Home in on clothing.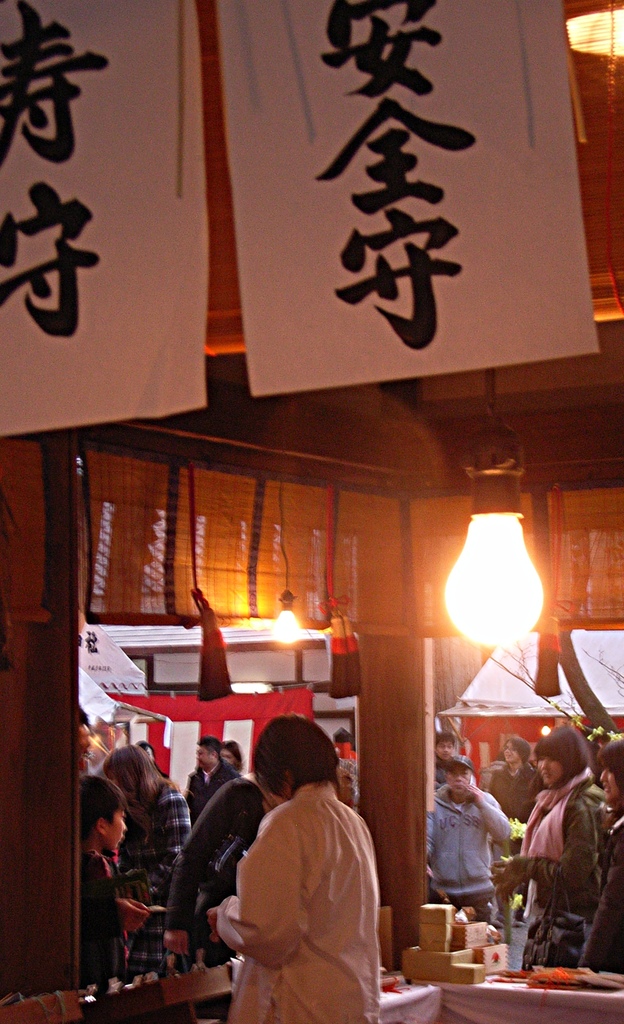
Homed in at BBox(112, 779, 188, 975).
